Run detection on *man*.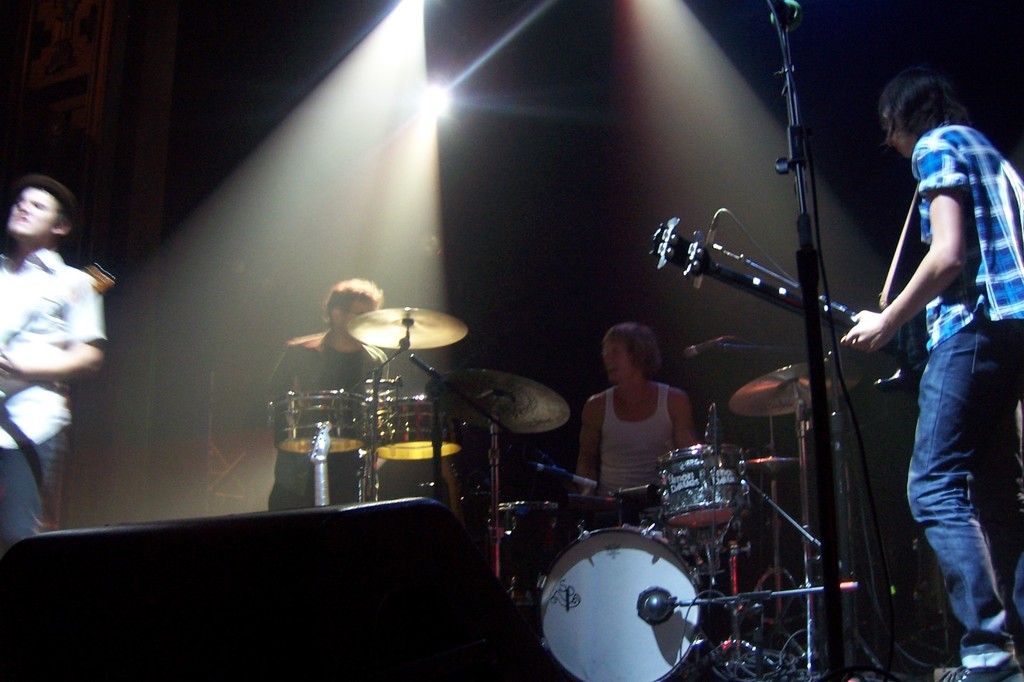
Result: [582,325,699,495].
